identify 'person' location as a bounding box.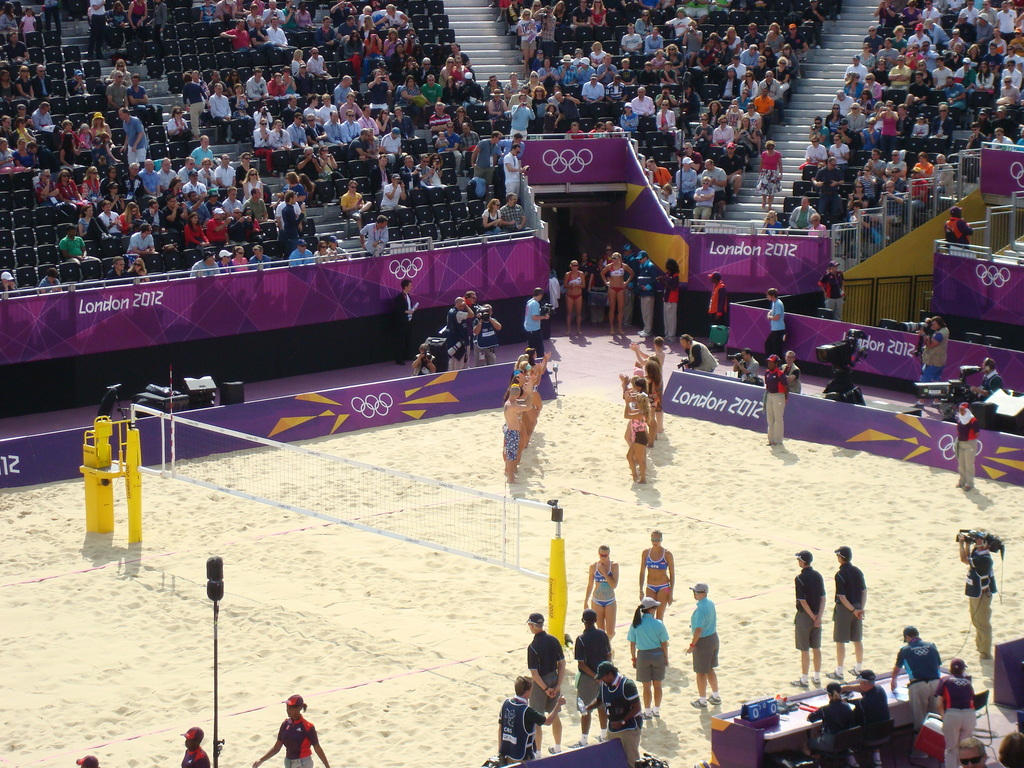
{"left": 189, "top": 0, "right": 317, "bottom": 53}.
